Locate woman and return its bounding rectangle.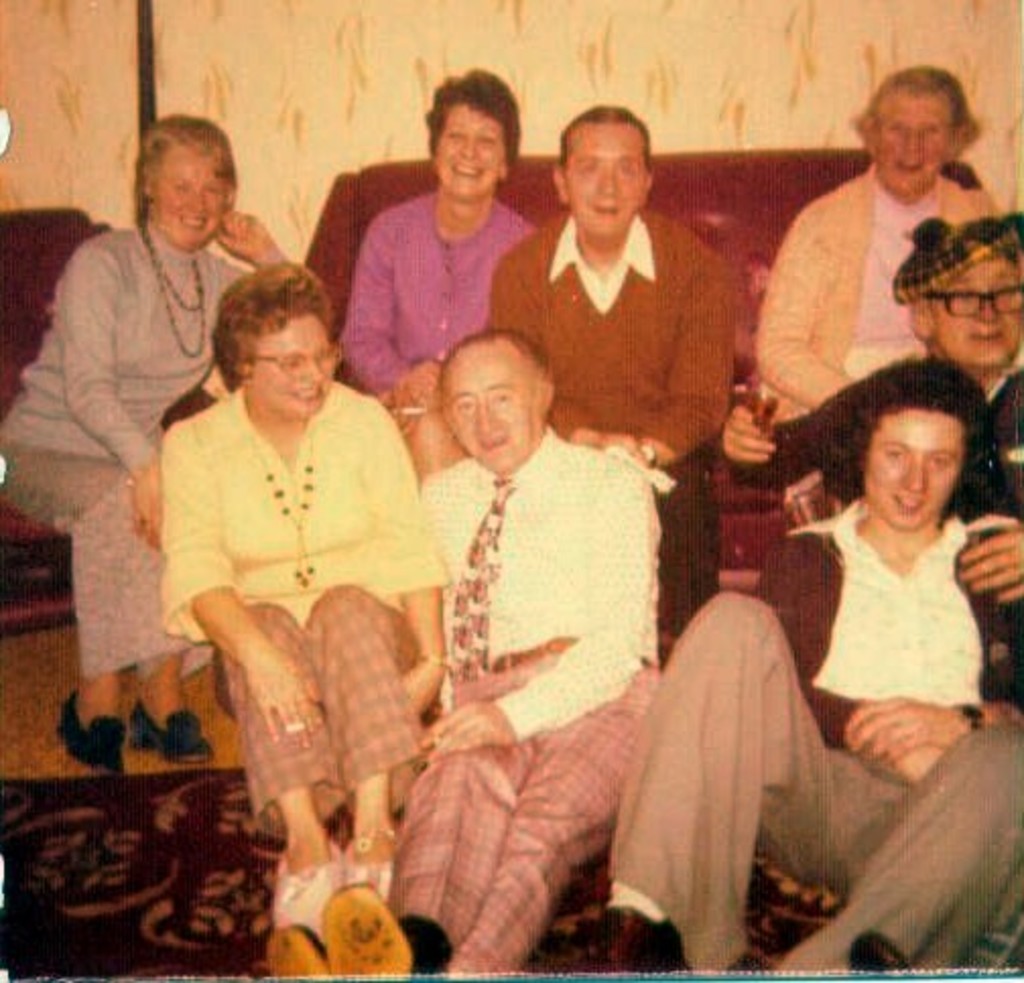
[left=746, top=59, right=1006, bottom=427].
